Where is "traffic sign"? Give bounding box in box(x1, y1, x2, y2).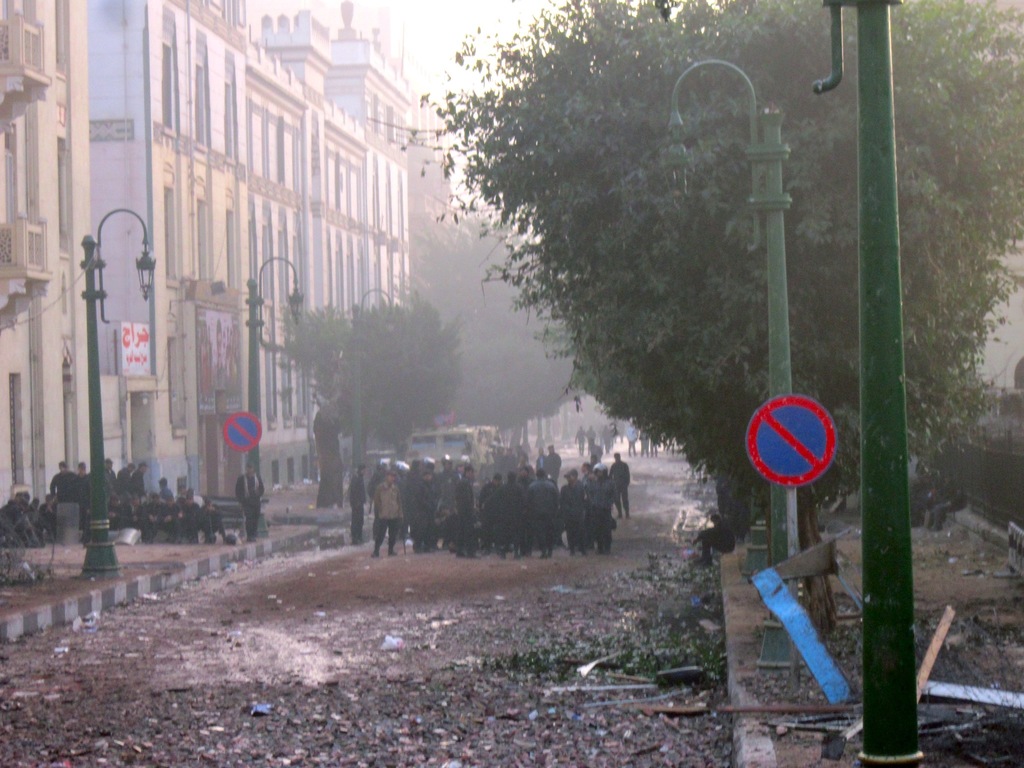
box(225, 410, 264, 452).
